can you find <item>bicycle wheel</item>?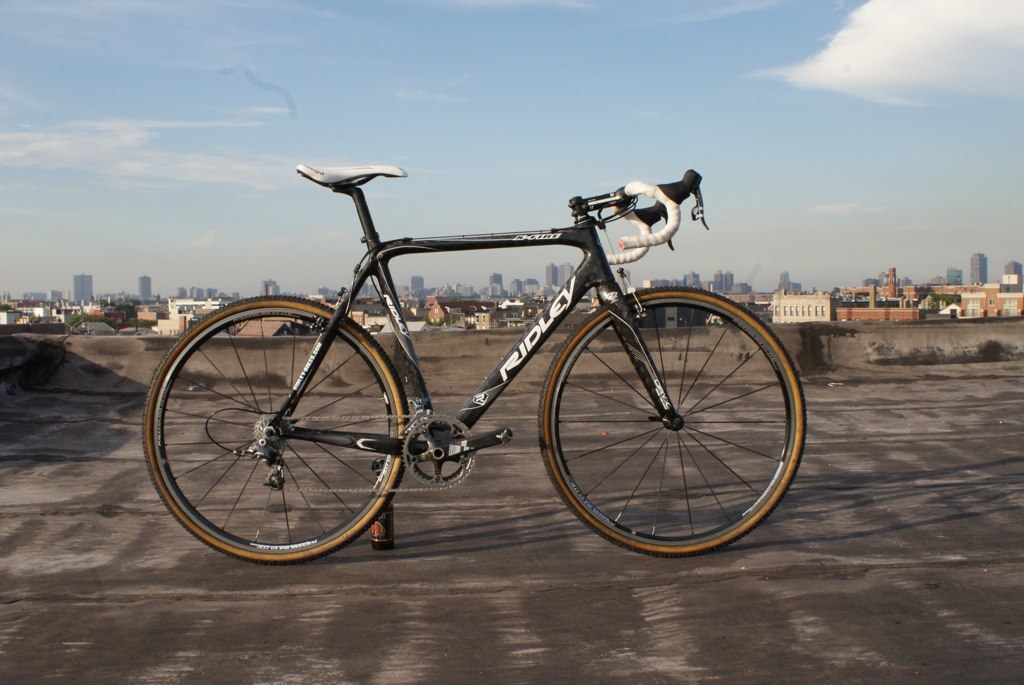
Yes, bounding box: 141,293,425,573.
